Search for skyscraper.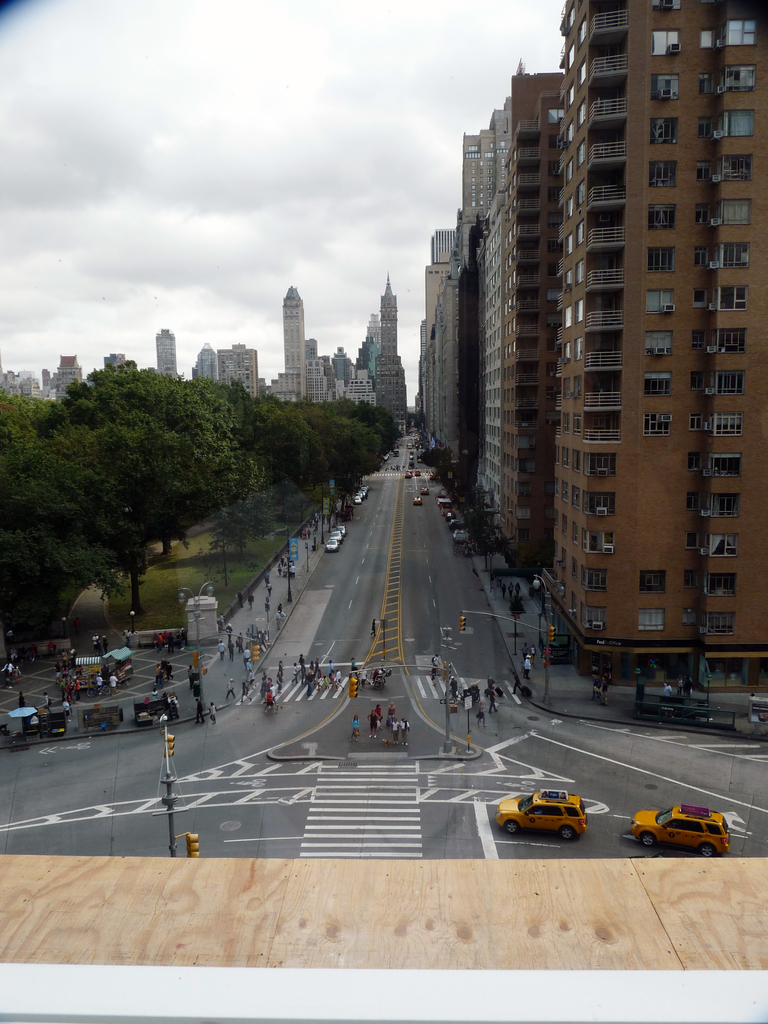
Found at (530,0,767,684).
